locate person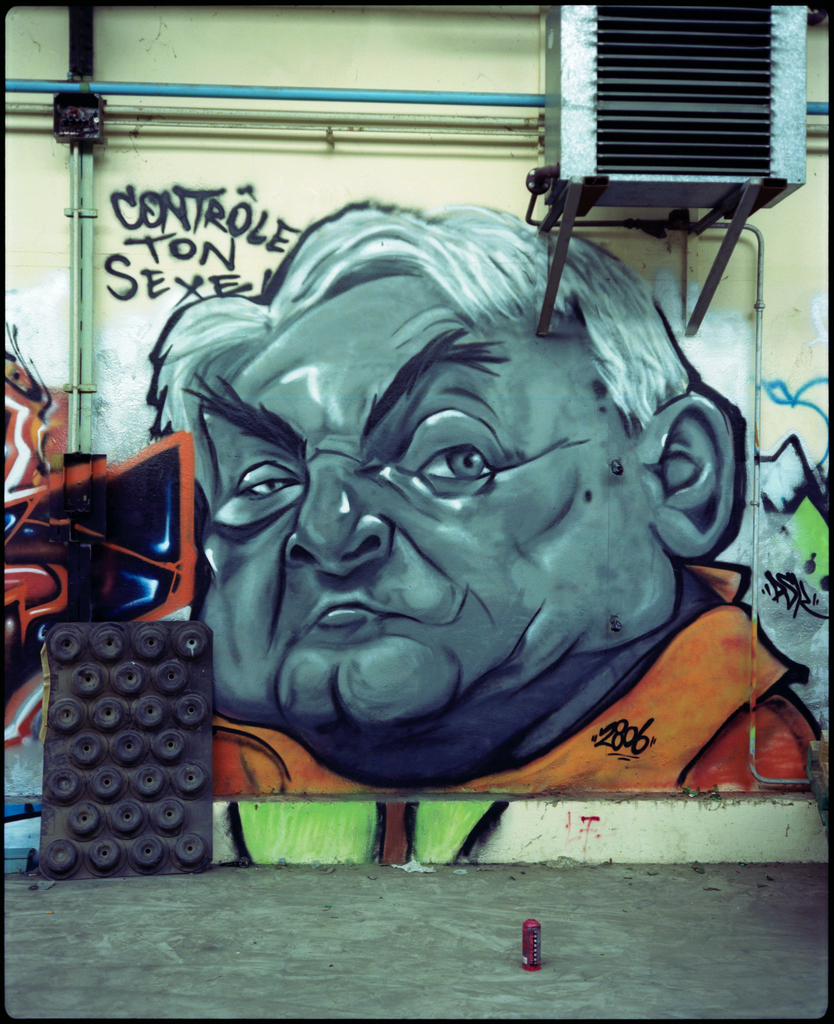
select_region(163, 145, 777, 901)
